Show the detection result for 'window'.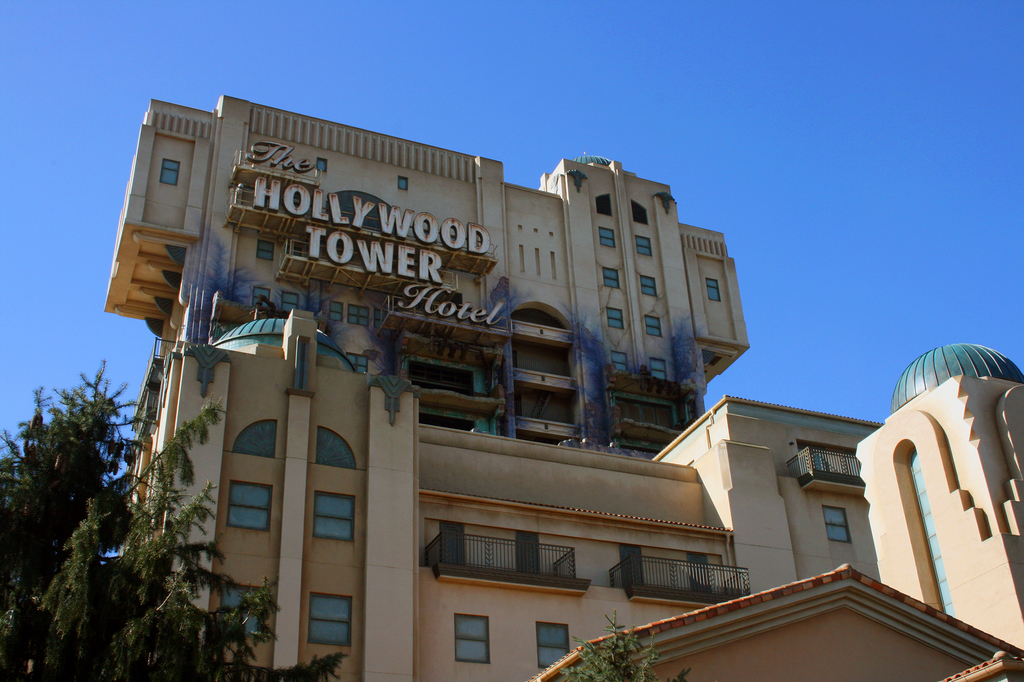
[left=536, top=622, right=569, bottom=668].
